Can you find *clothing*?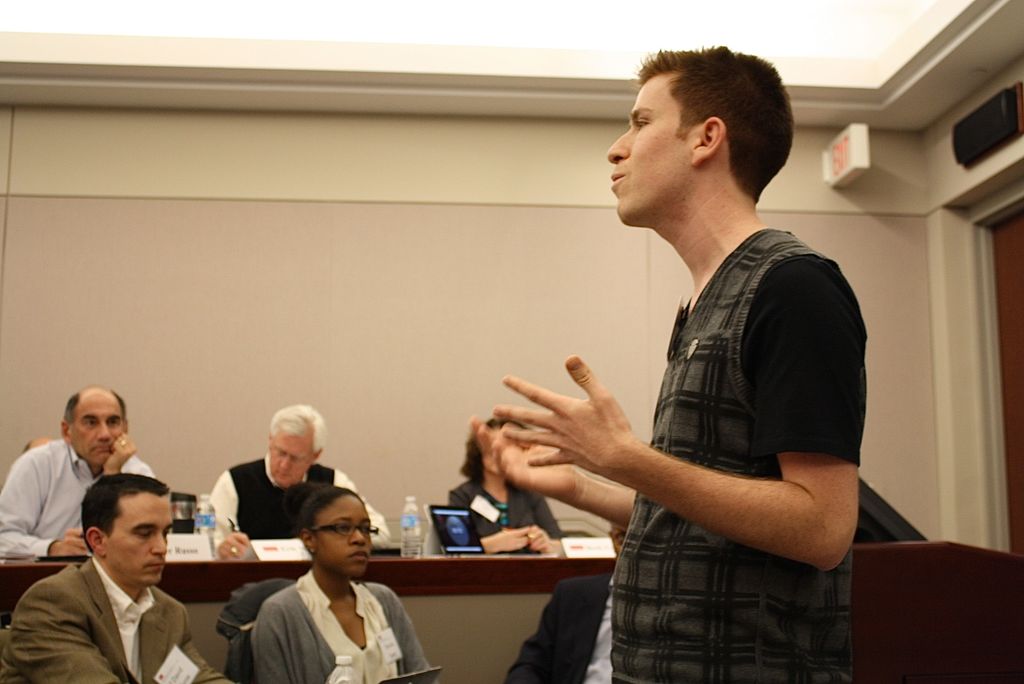
Yes, bounding box: box=[436, 471, 574, 567].
